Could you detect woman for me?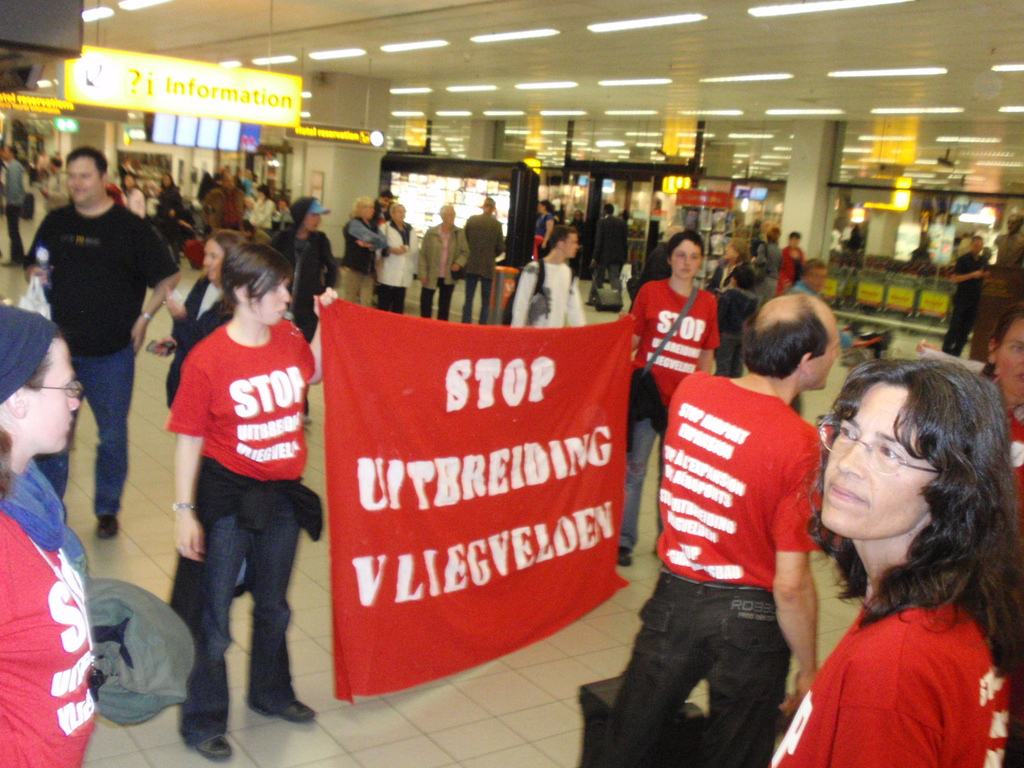
Detection result: 533, 191, 557, 263.
